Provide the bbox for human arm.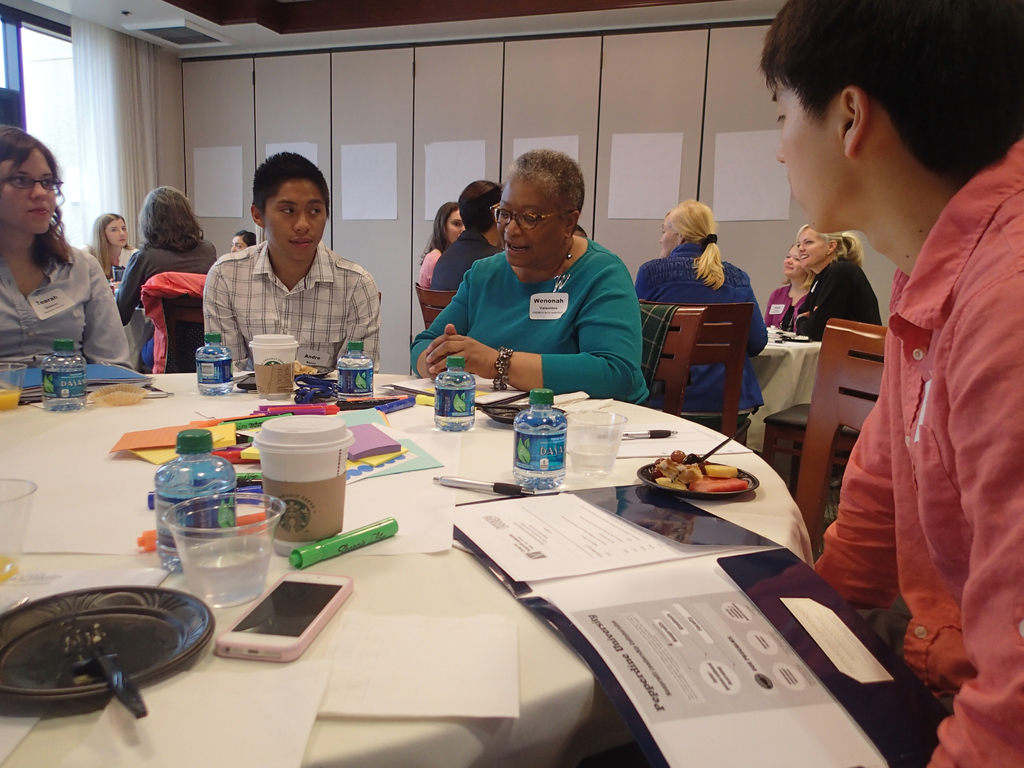
detection(922, 326, 1023, 767).
